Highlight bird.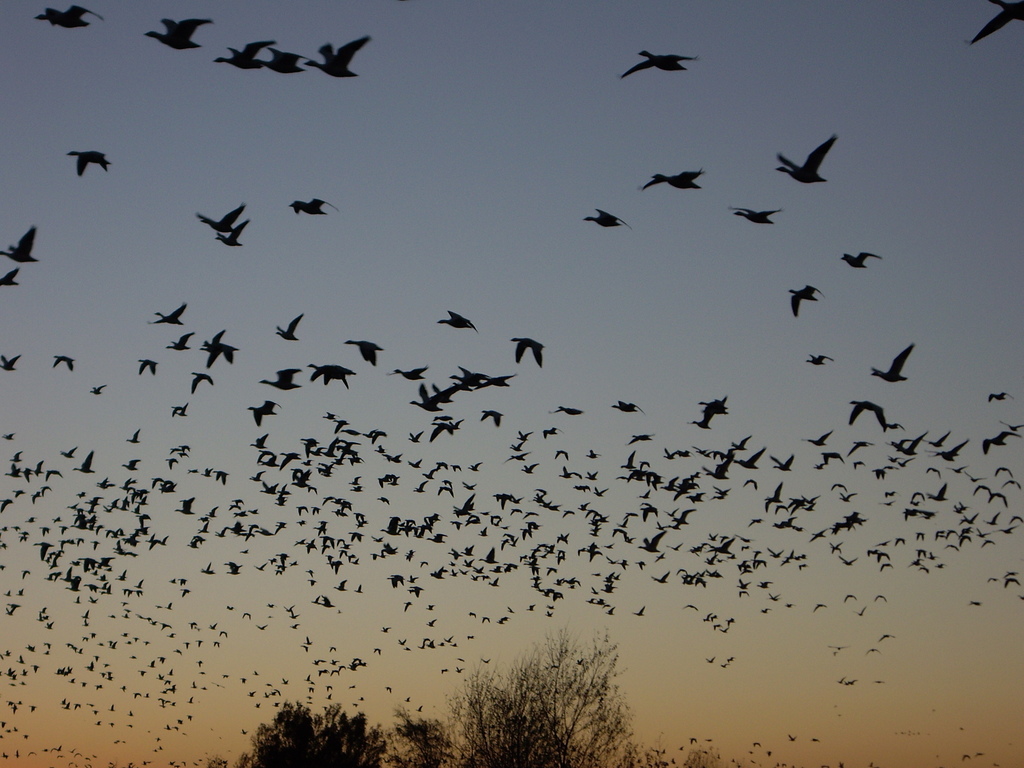
Highlighted region: 0,564,5,570.
